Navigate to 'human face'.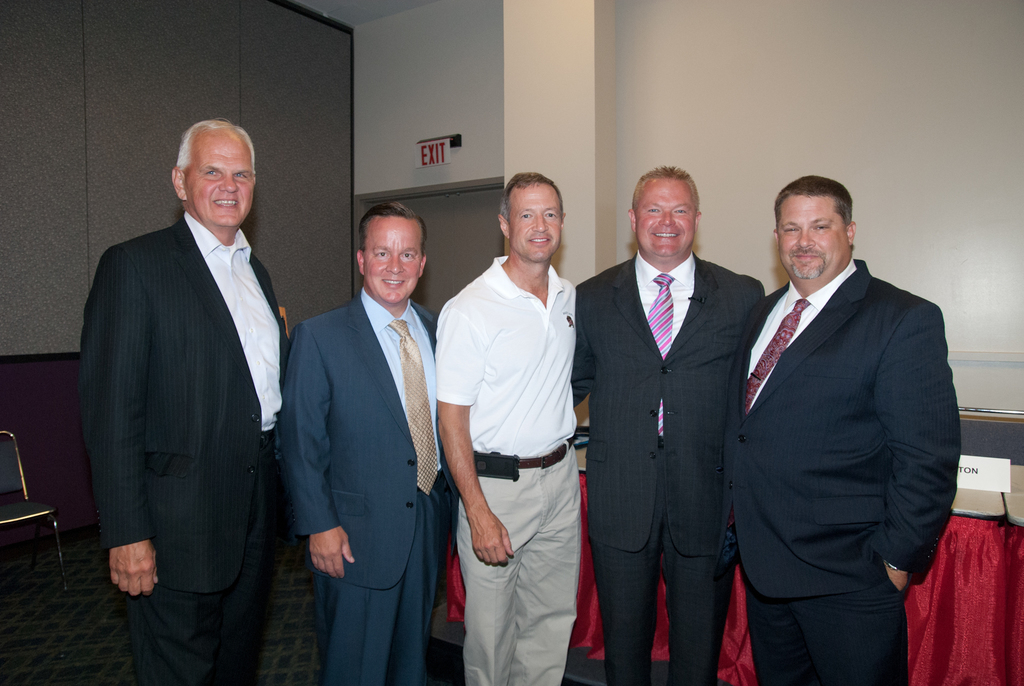
Navigation target: 184, 135, 254, 227.
